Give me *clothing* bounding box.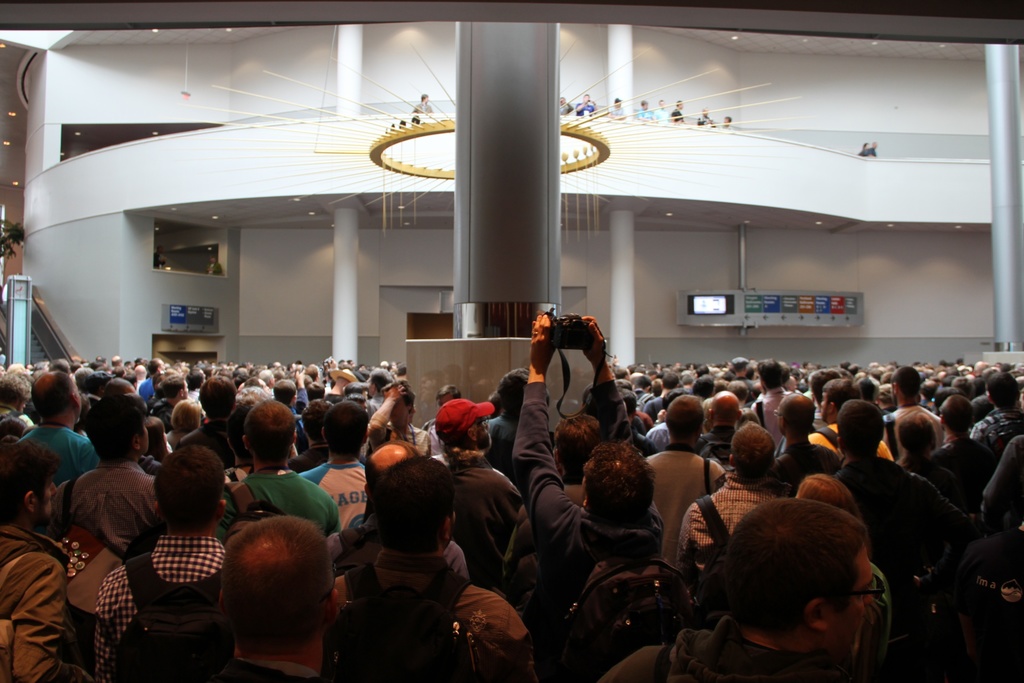
865 147 878 160.
